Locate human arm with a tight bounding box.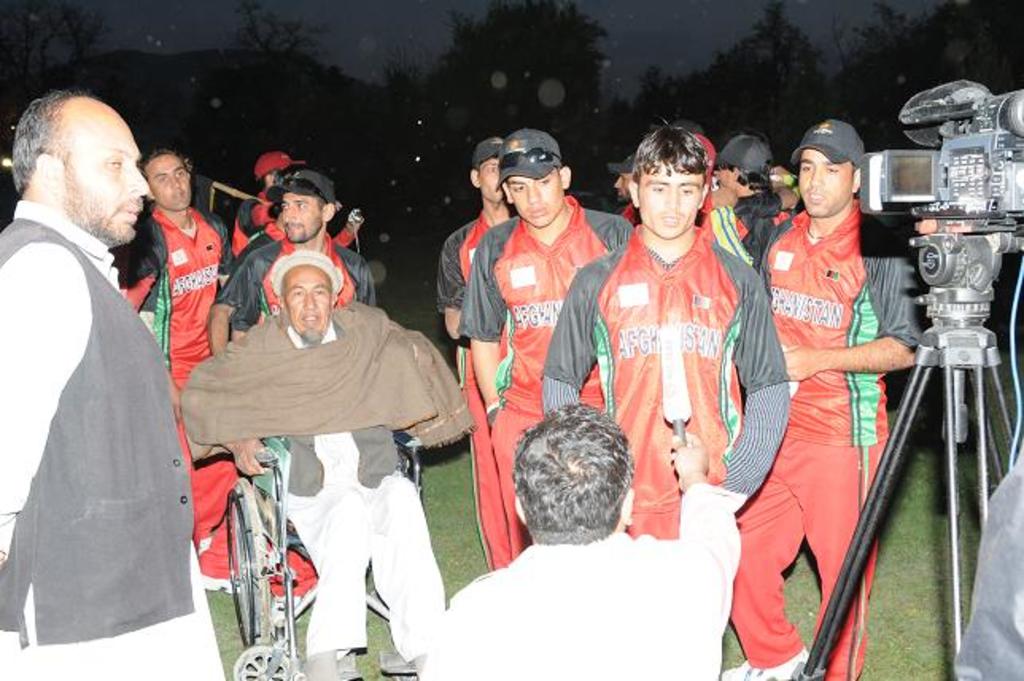
[437, 229, 467, 340].
